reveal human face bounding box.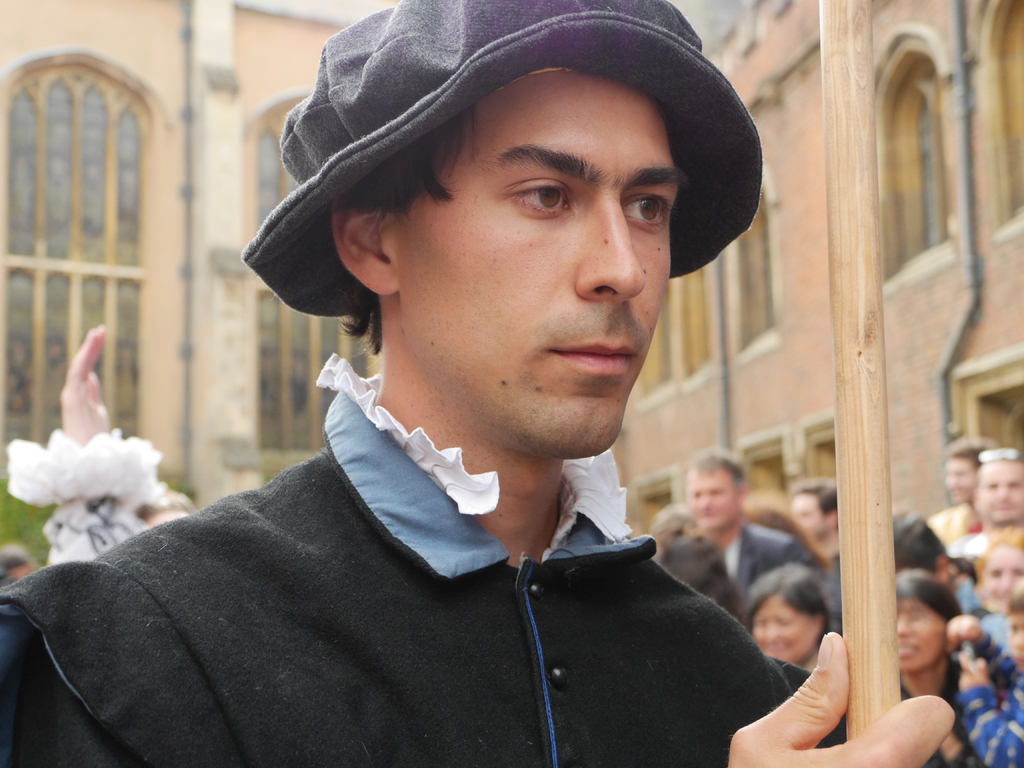
Revealed: 786,492,832,543.
